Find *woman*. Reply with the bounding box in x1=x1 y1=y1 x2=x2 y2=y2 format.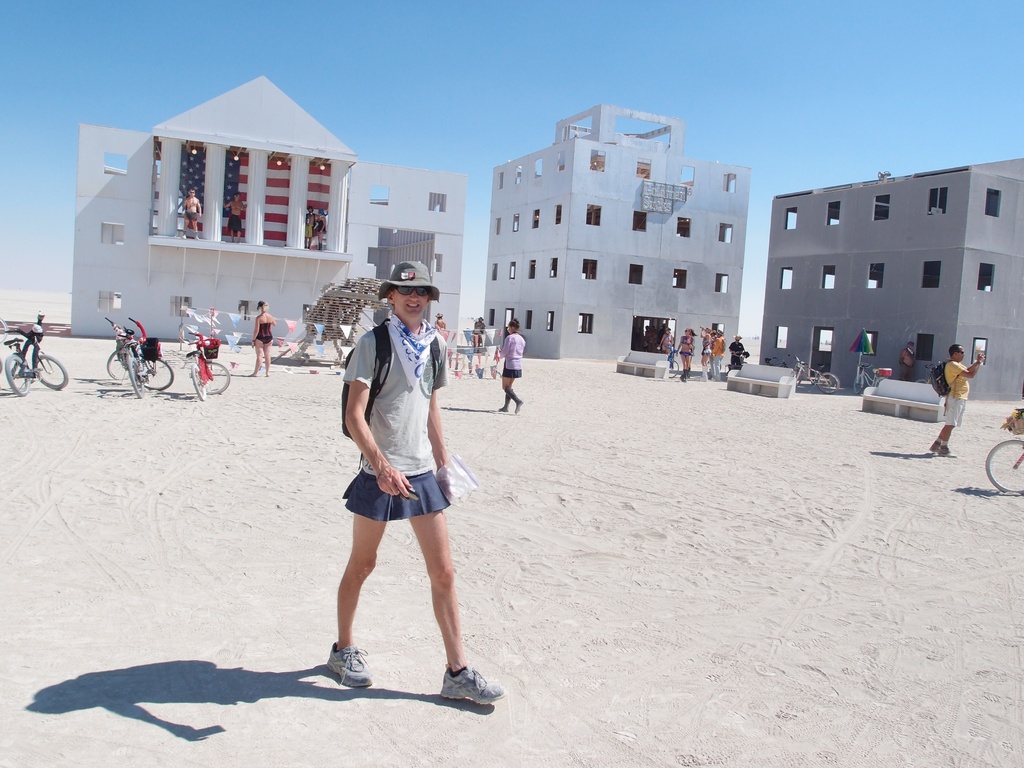
x1=248 y1=305 x2=277 y2=374.
